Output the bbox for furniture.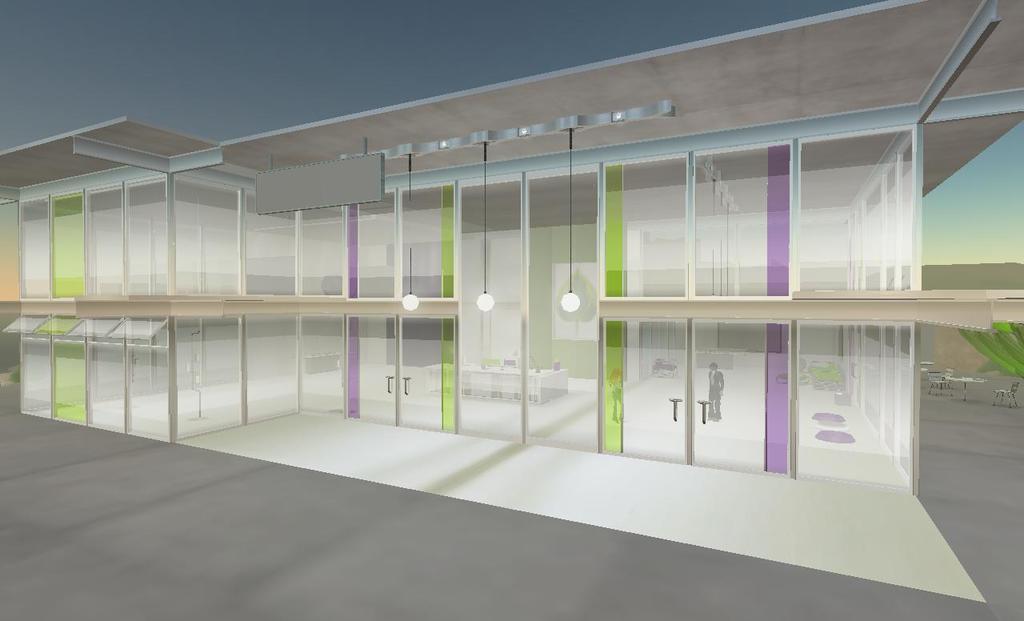
bbox=[691, 350, 734, 370].
